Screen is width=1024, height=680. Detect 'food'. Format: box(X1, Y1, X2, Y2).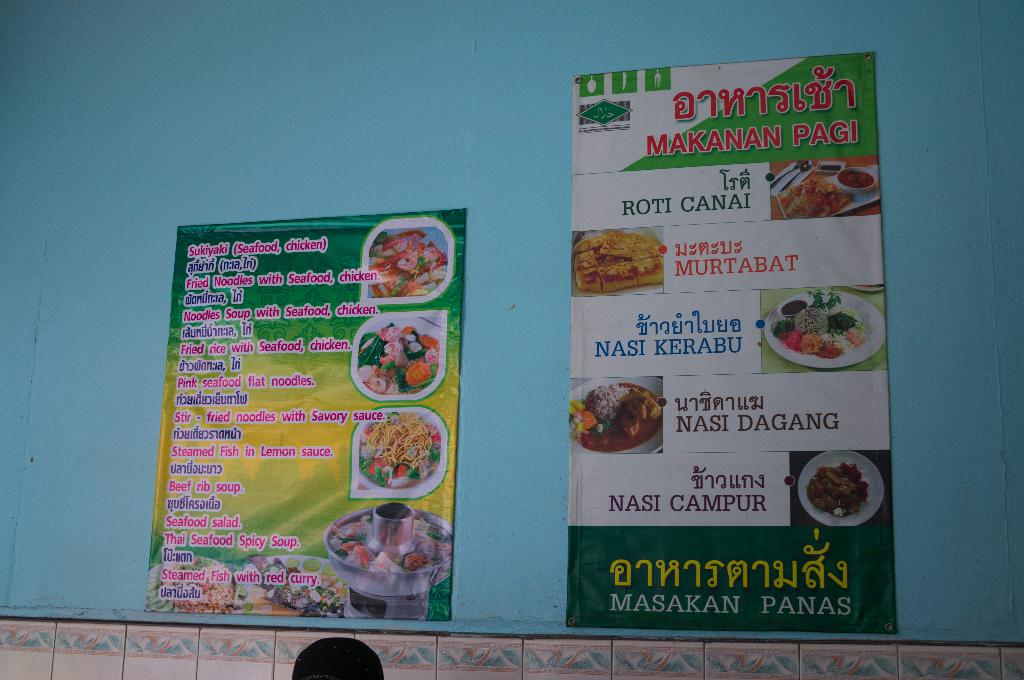
box(771, 303, 868, 358).
